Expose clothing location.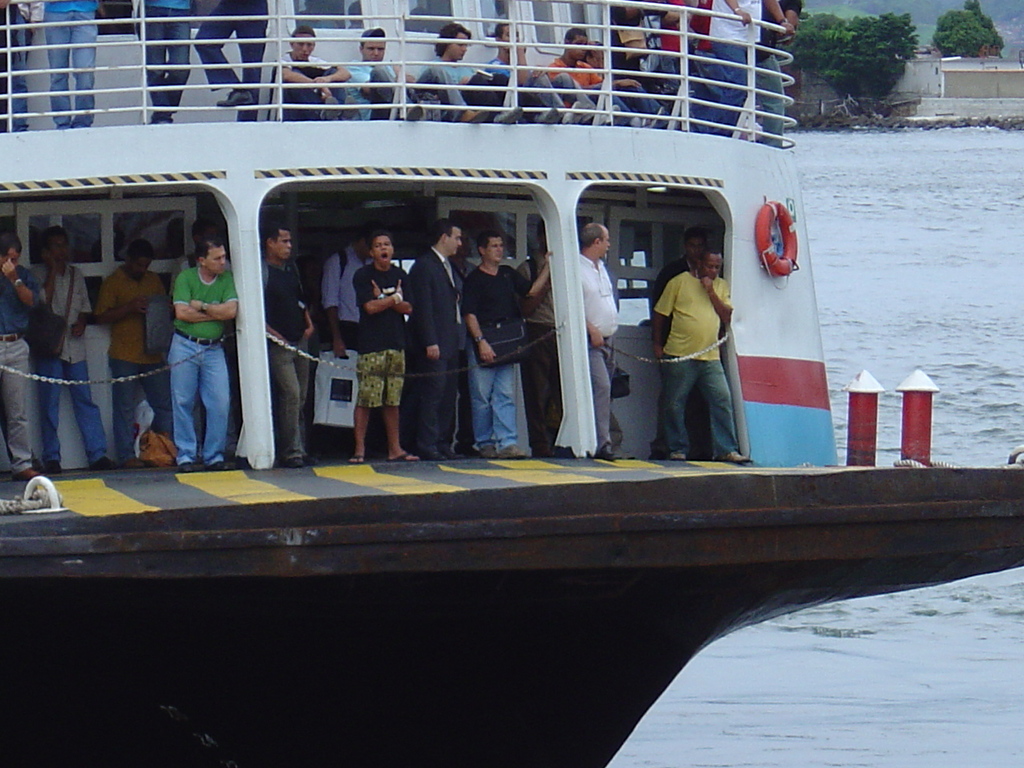
Exposed at left=344, top=66, right=388, bottom=134.
